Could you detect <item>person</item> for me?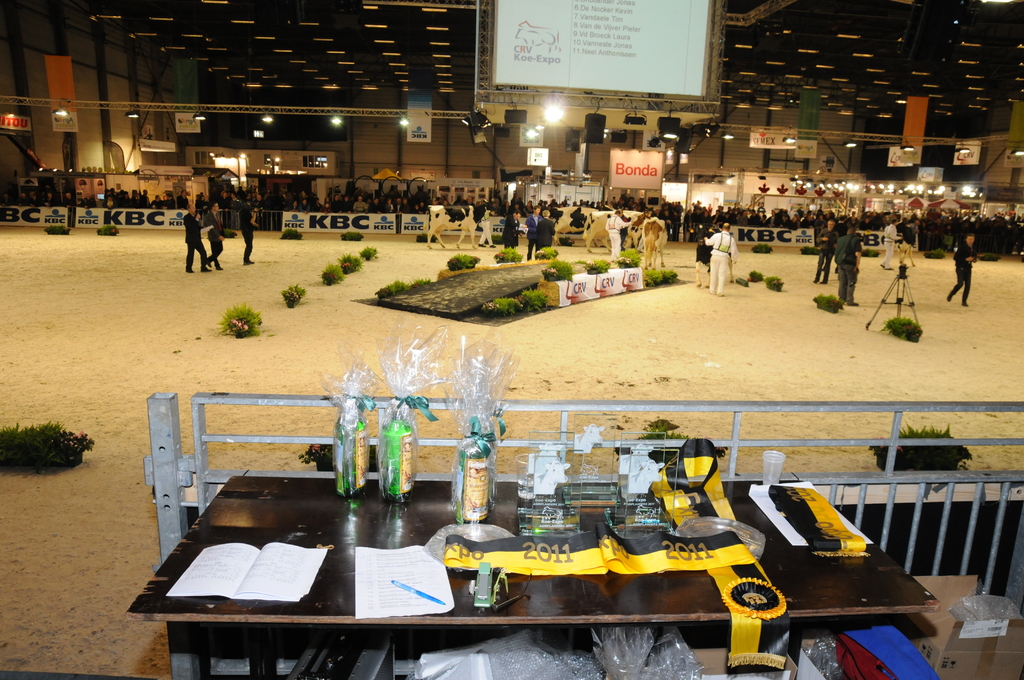
Detection result: <region>810, 216, 831, 282</region>.
